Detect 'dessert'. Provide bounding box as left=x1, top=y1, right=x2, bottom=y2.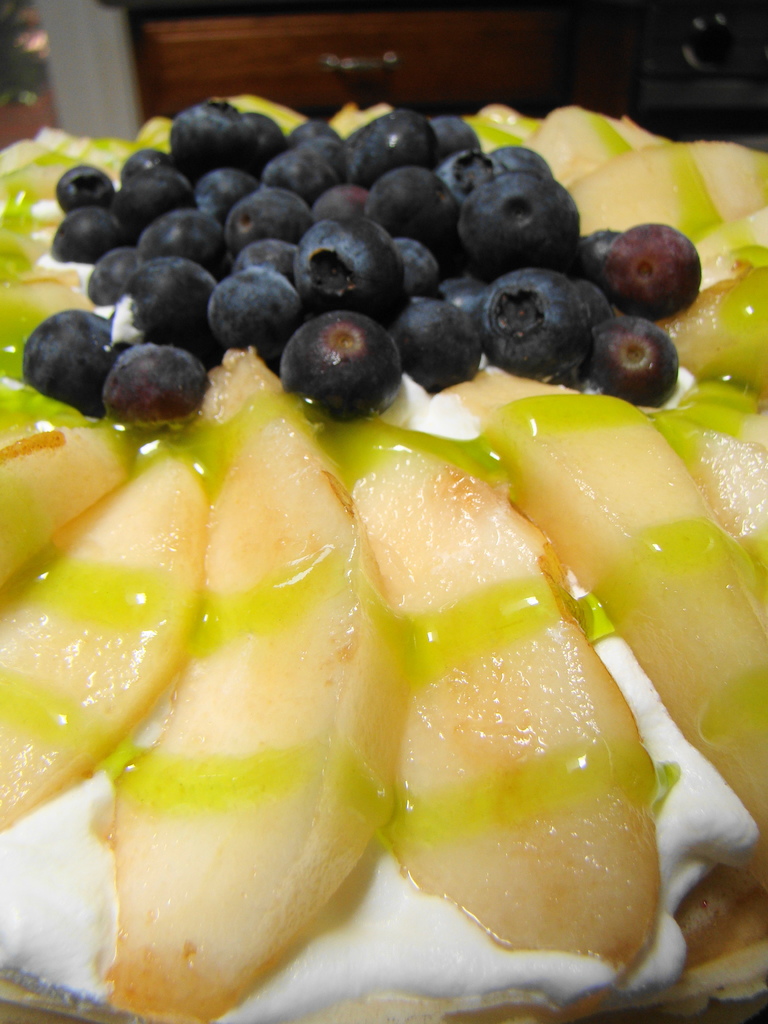
left=568, top=230, right=632, bottom=295.
